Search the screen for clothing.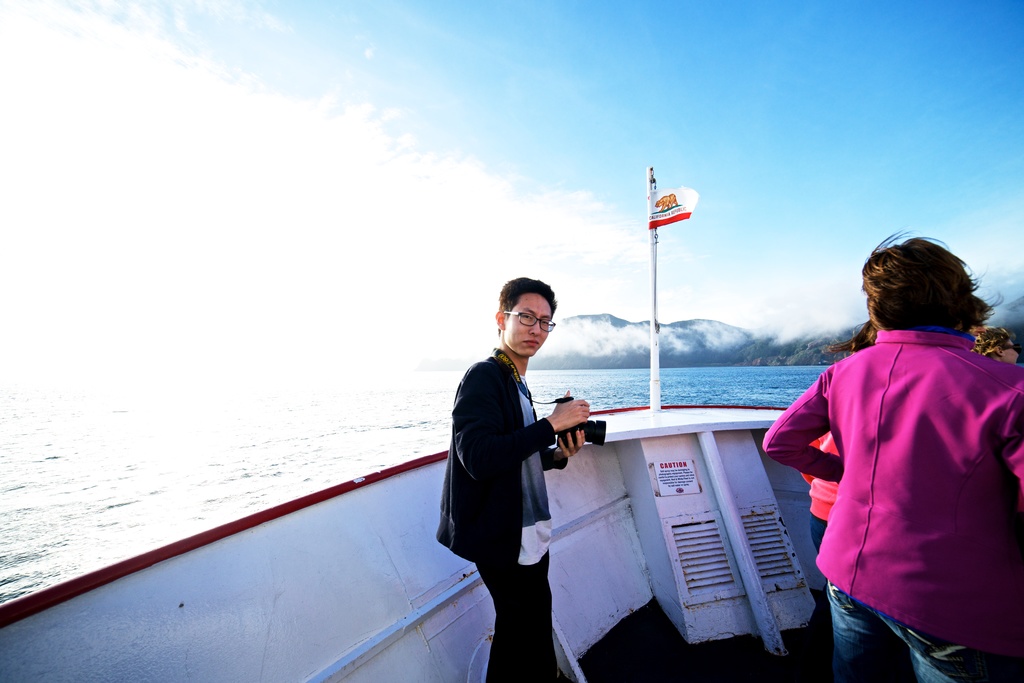
Found at bbox(799, 425, 842, 551).
